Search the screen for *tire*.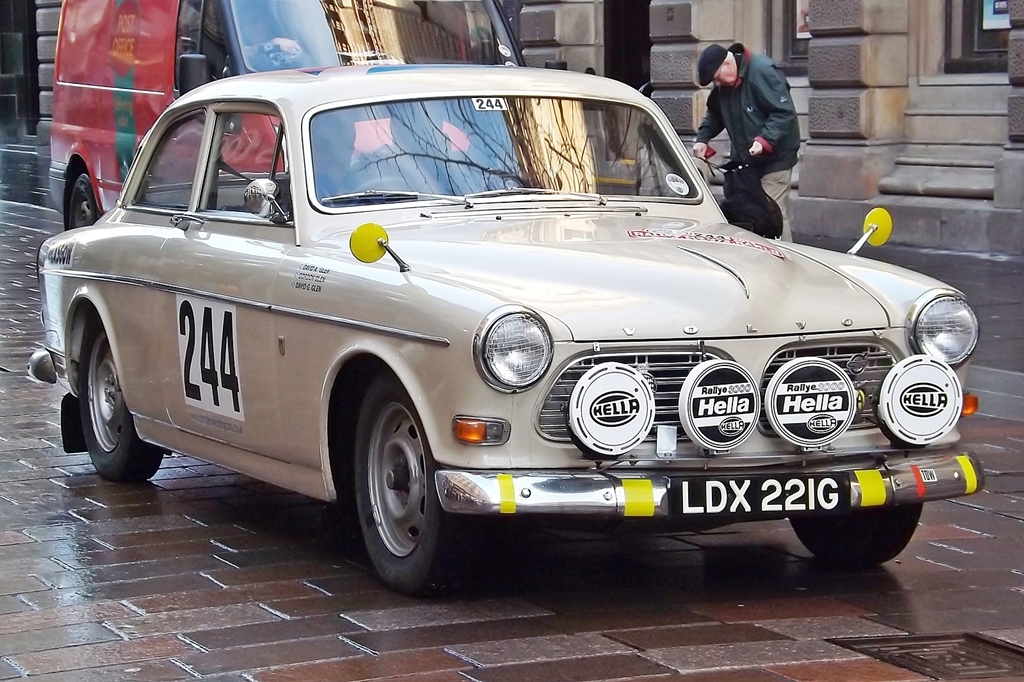
Found at 786:502:923:566.
